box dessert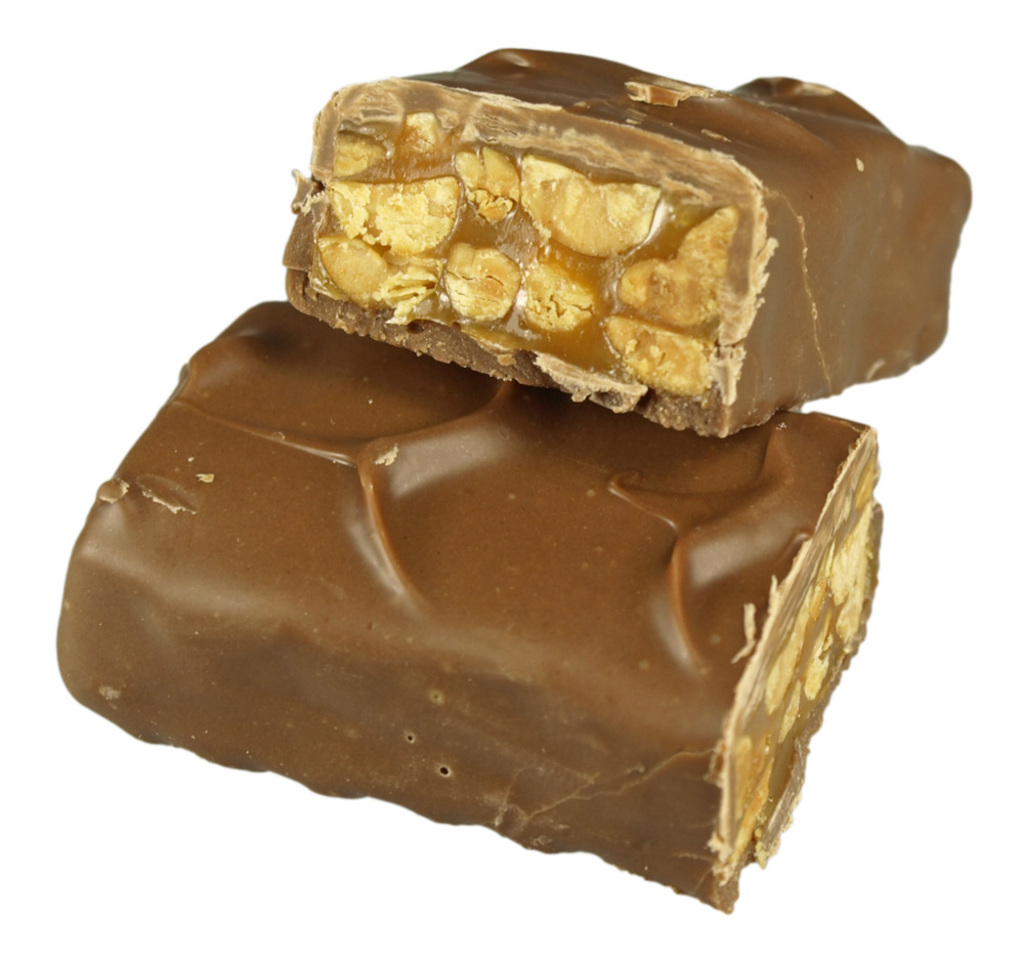
[left=61, top=302, right=885, bottom=917]
